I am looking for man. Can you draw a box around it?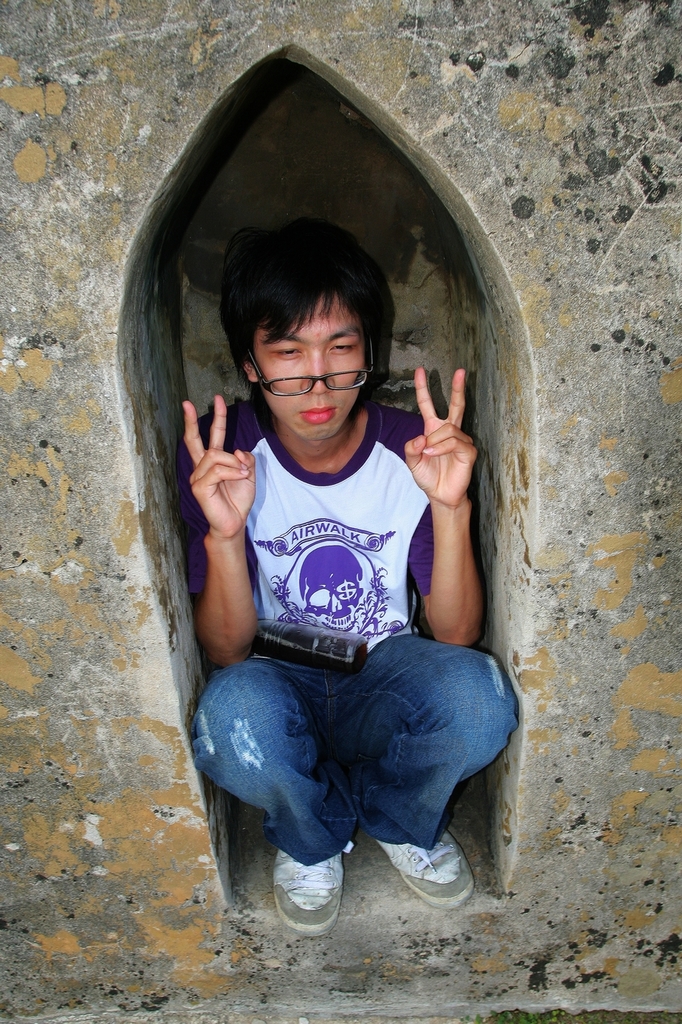
Sure, the bounding box is 141:178:523:950.
